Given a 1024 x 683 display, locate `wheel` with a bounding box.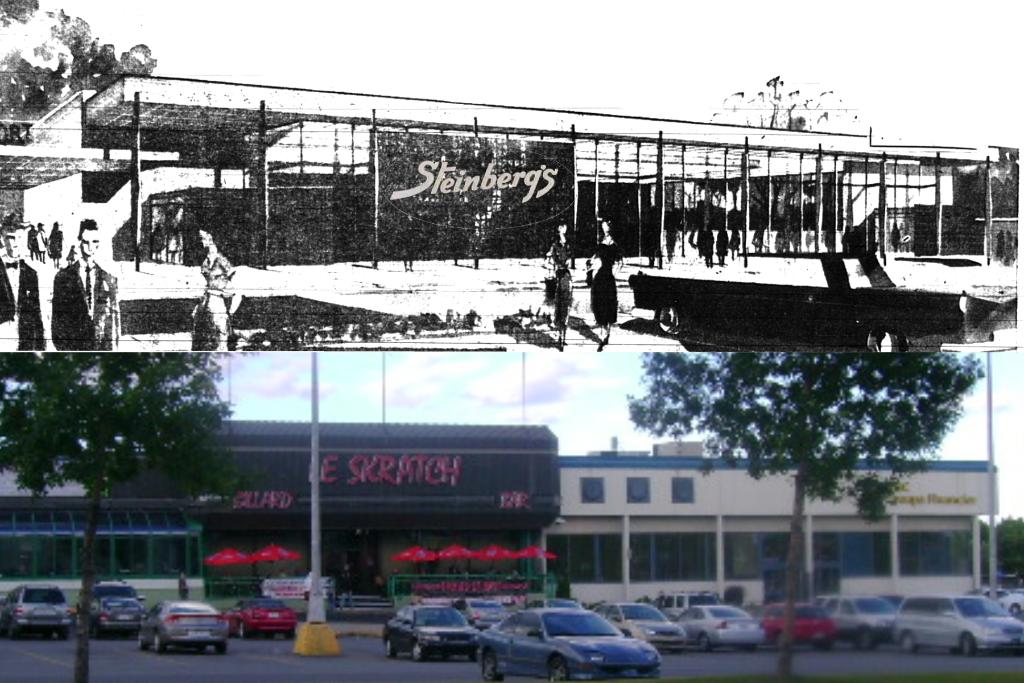
Located: pyautogui.locateOnScreen(556, 657, 568, 682).
